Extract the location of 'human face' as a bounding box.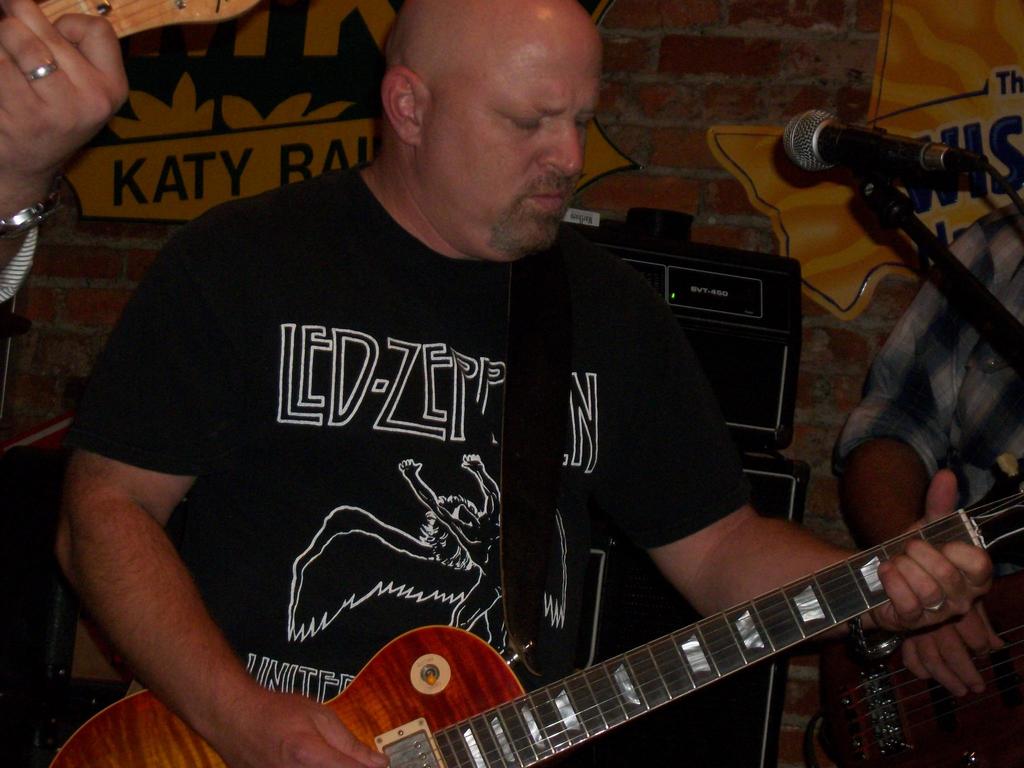
(x1=419, y1=0, x2=604, y2=262).
